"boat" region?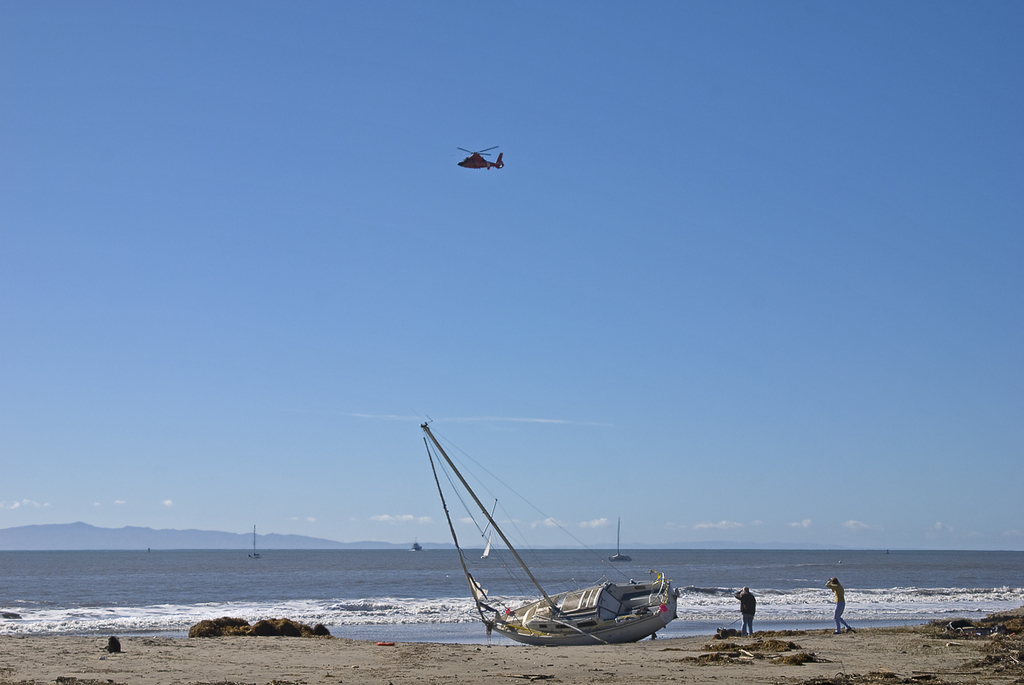
pyautogui.locateOnScreen(398, 427, 689, 662)
